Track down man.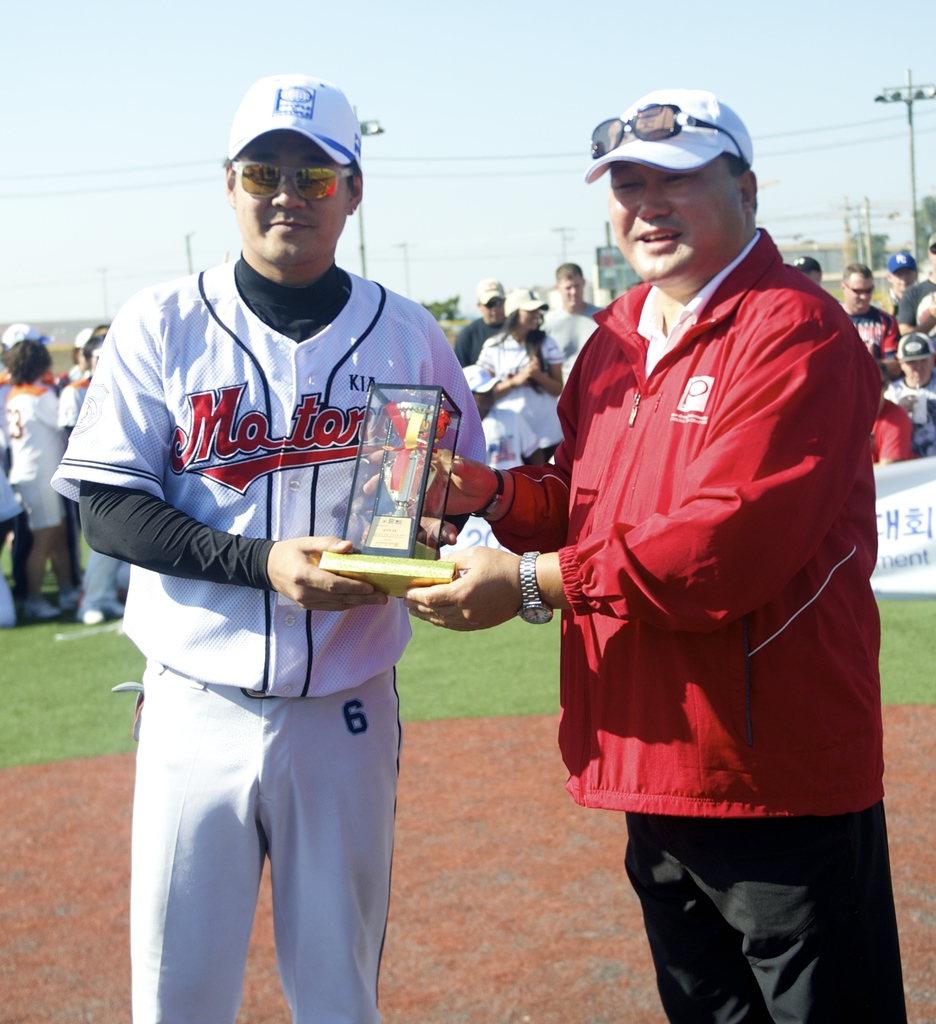
Tracked to [537,263,606,385].
